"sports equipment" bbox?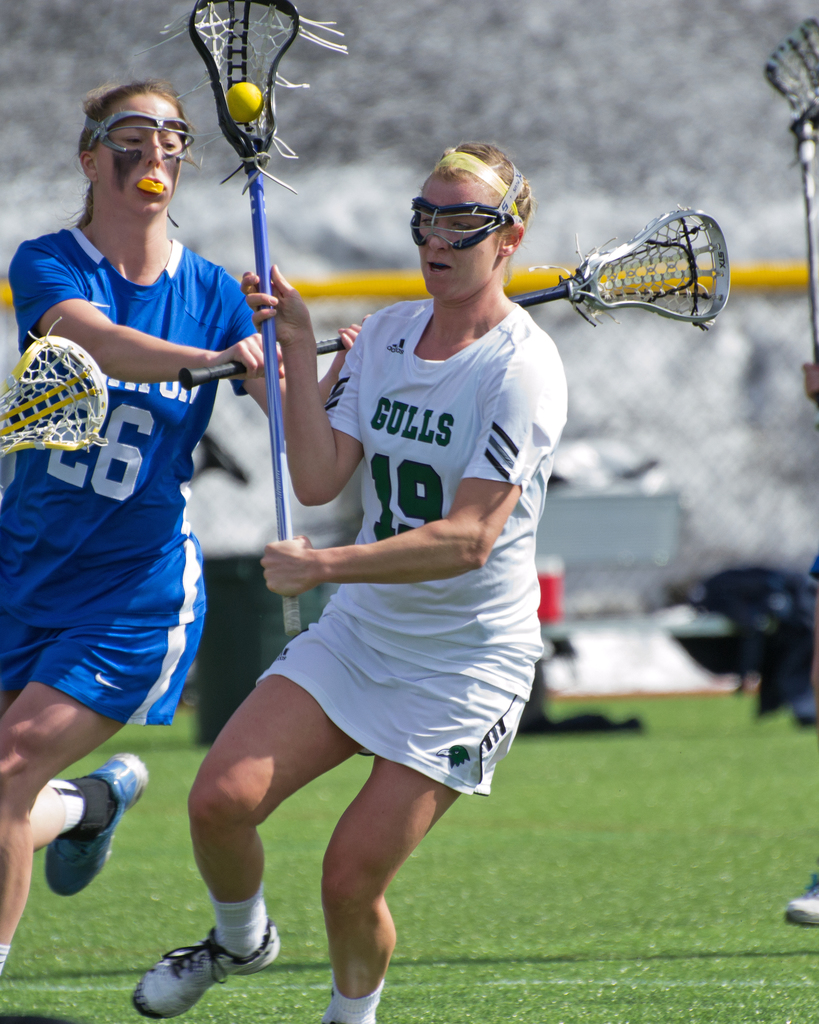
crop(53, 750, 145, 902)
